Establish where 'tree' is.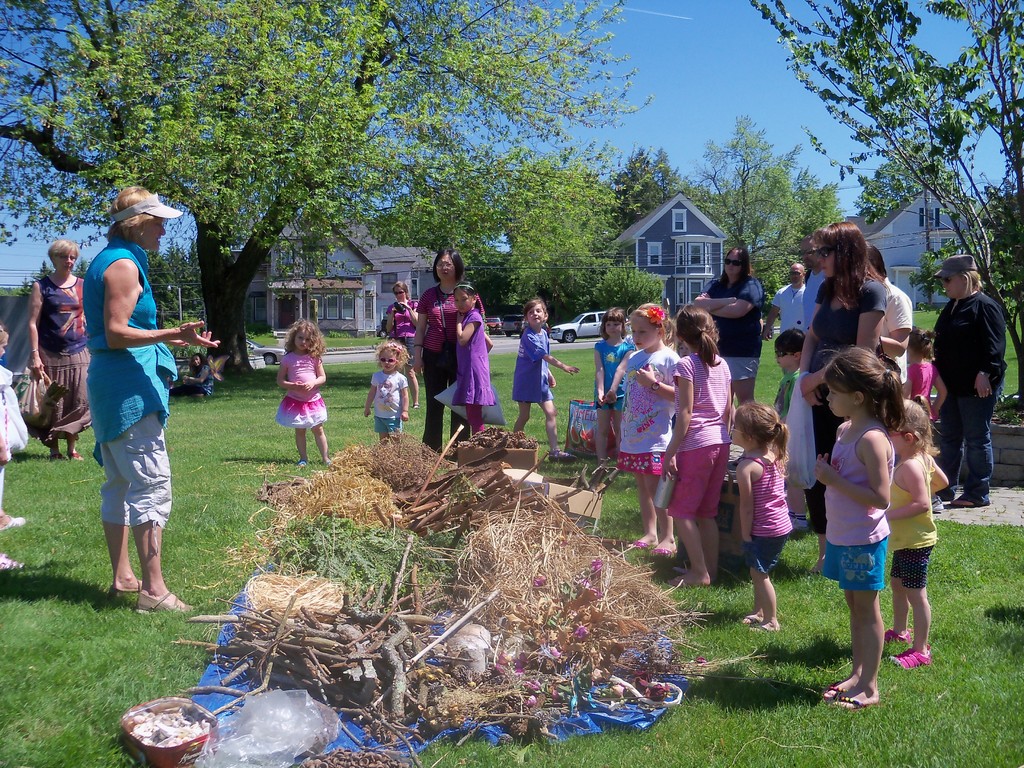
Established at BBox(678, 108, 810, 250).
